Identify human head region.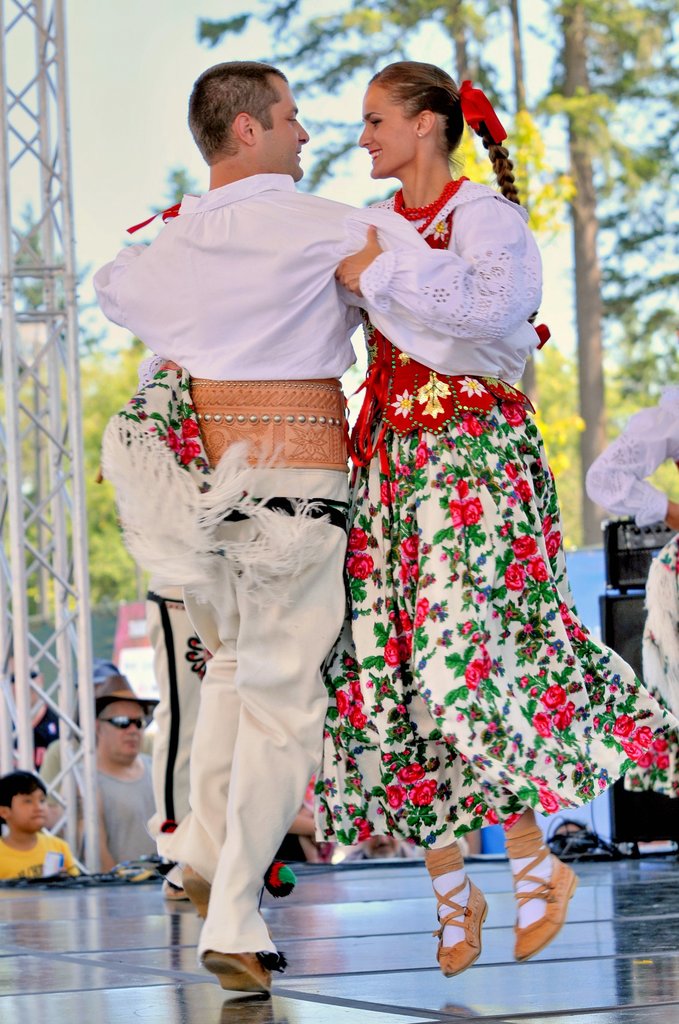
Region: 0:765:54:836.
